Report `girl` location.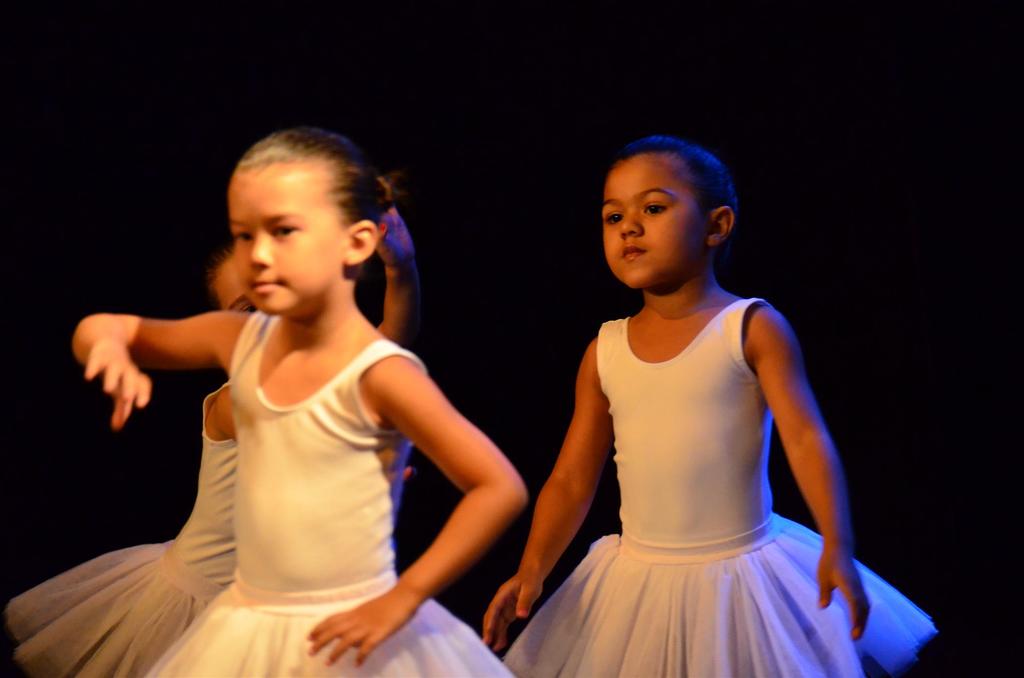
Report: 70,122,526,677.
